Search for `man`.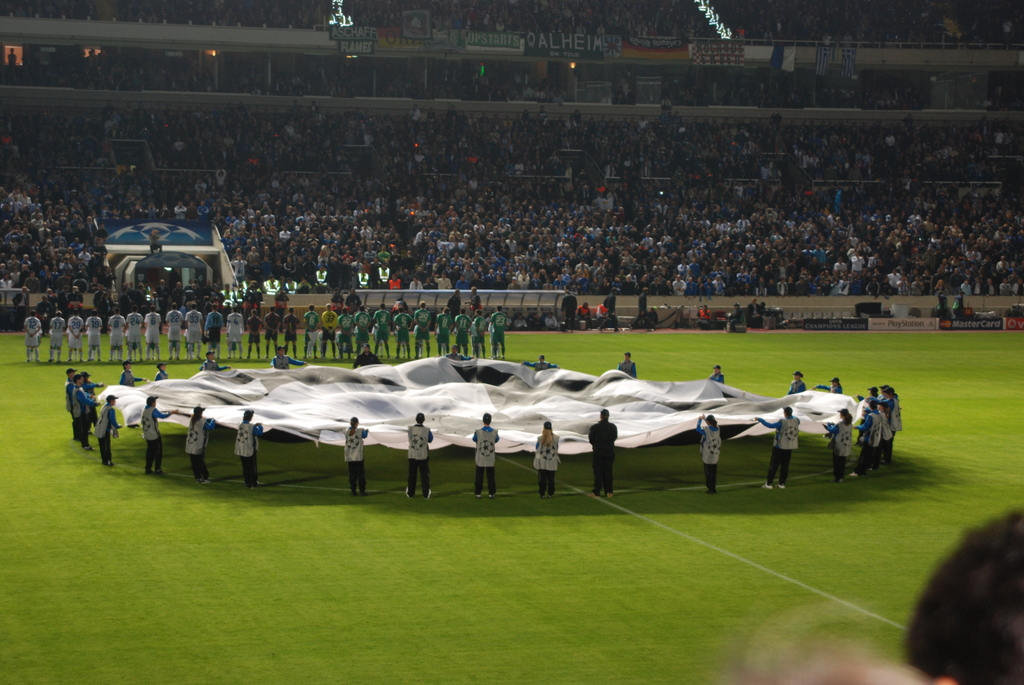
Found at bbox=[364, 308, 387, 363].
